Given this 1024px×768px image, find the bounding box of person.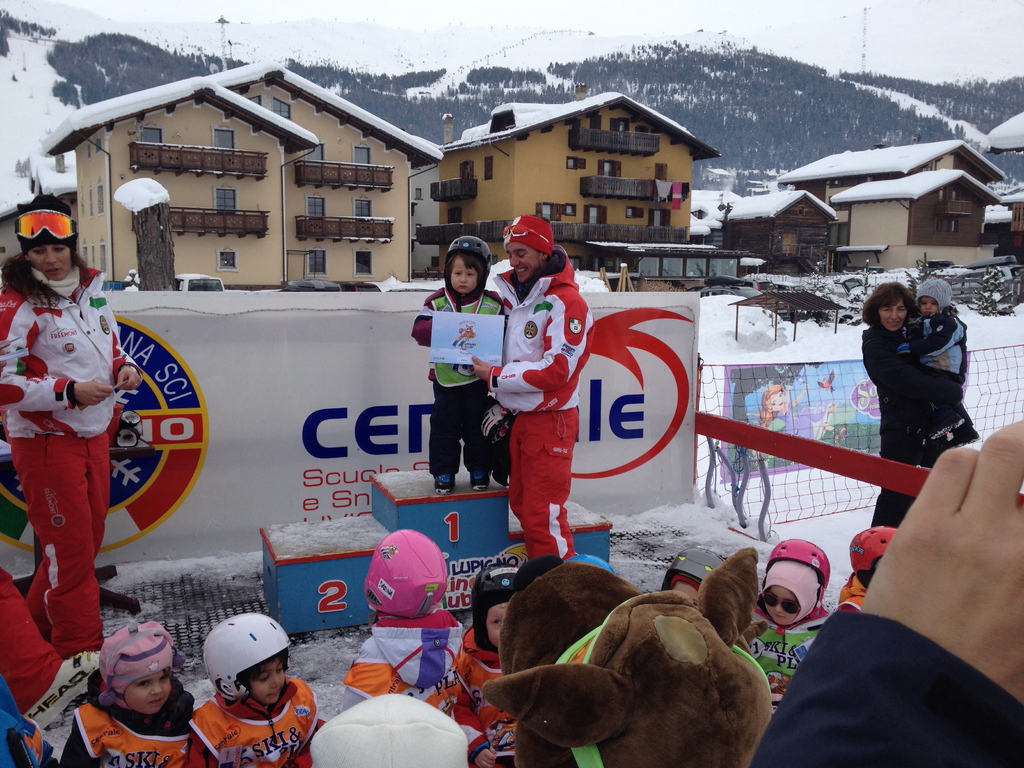
BBox(860, 278, 986, 528).
